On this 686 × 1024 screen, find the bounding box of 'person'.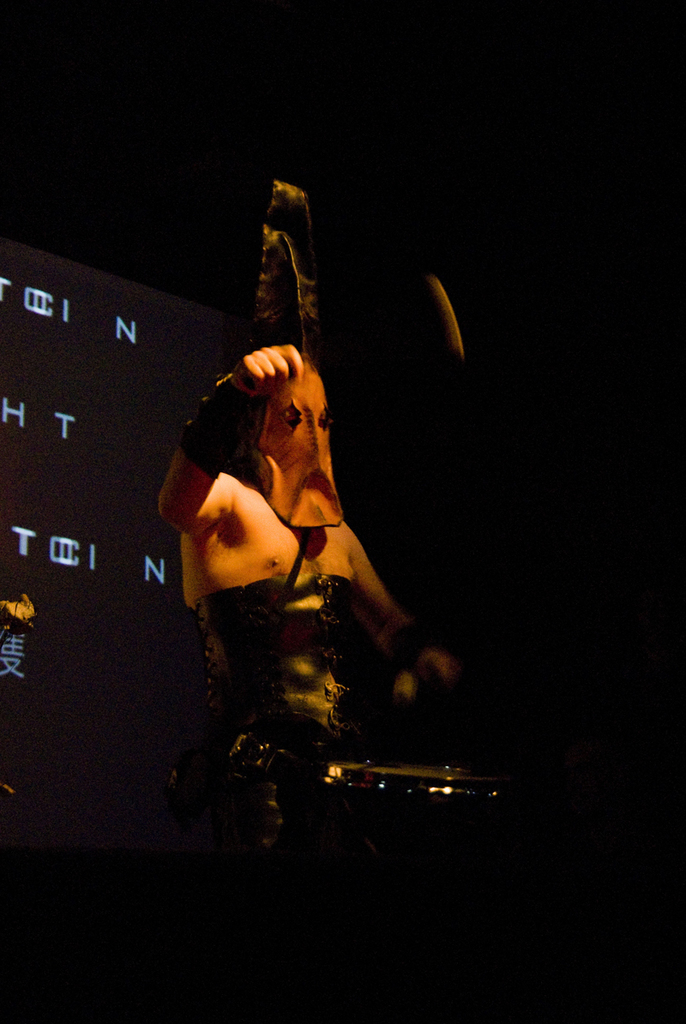
Bounding box: [left=161, top=271, right=440, bottom=829].
